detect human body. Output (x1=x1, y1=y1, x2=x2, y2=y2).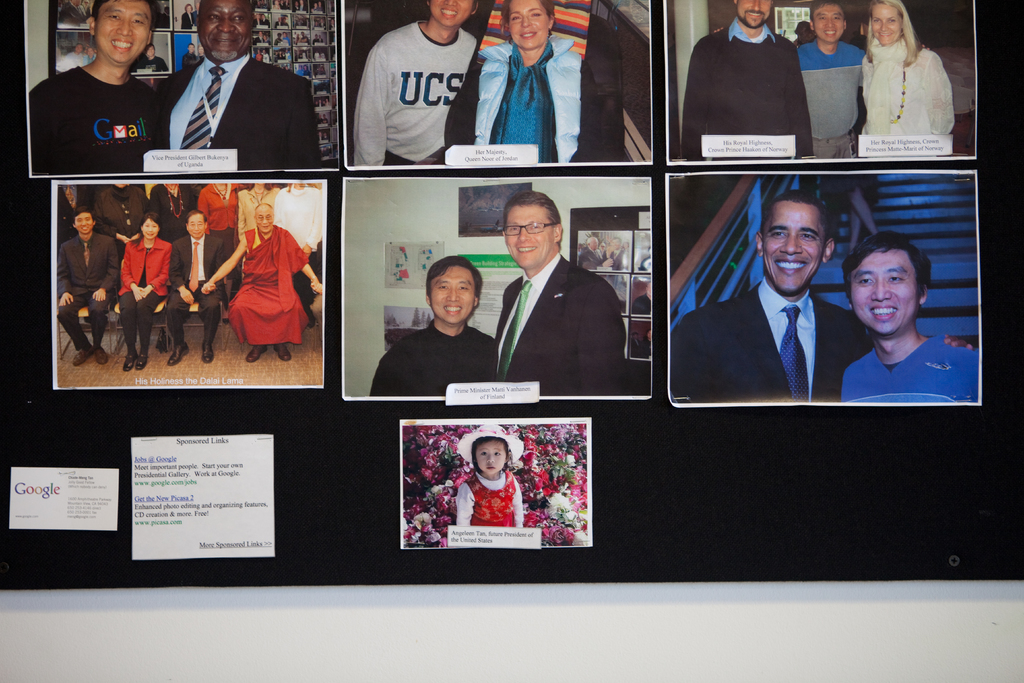
(x1=680, y1=0, x2=823, y2=161).
